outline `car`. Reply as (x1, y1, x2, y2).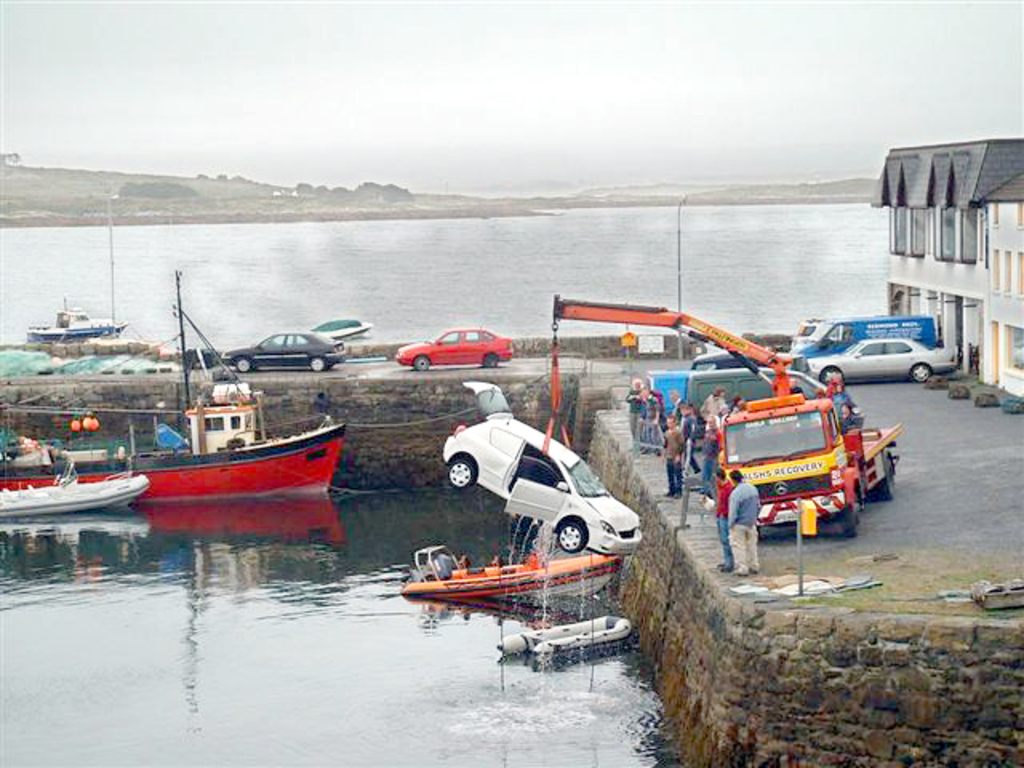
(390, 328, 512, 374).
